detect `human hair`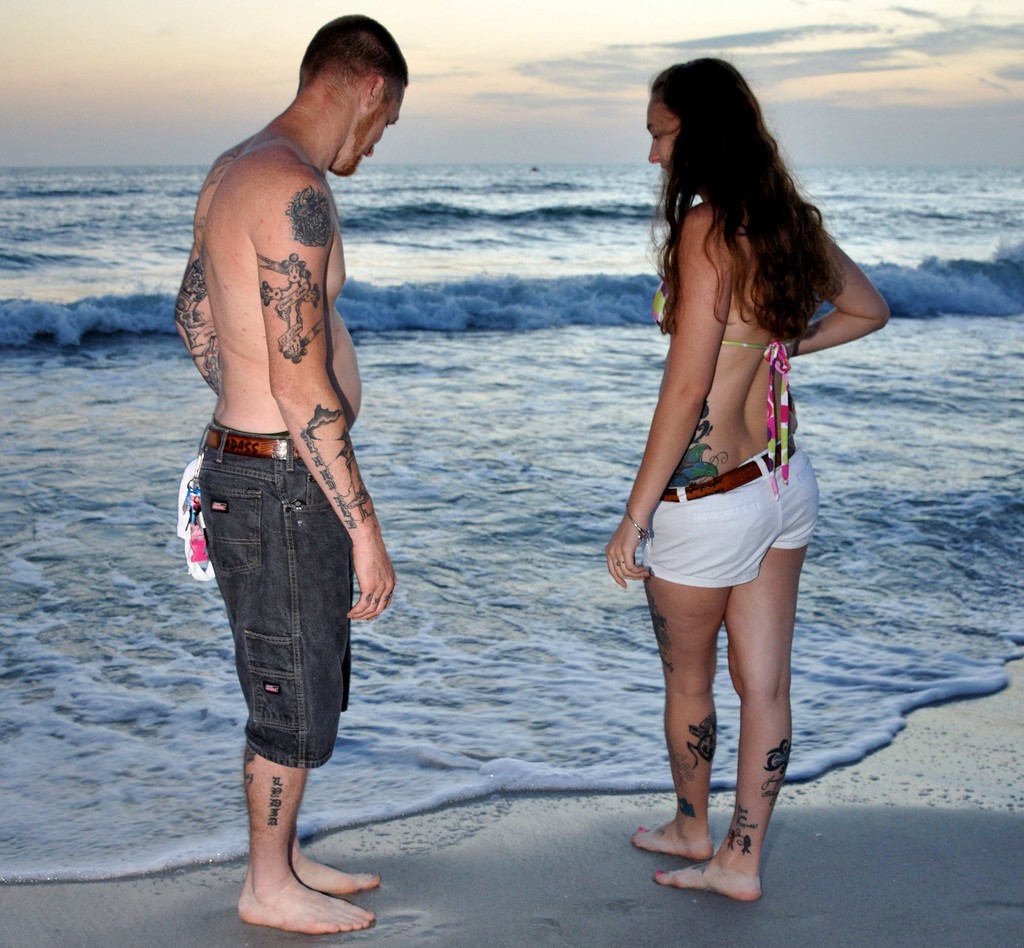
<box>301,12,412,129</box>
